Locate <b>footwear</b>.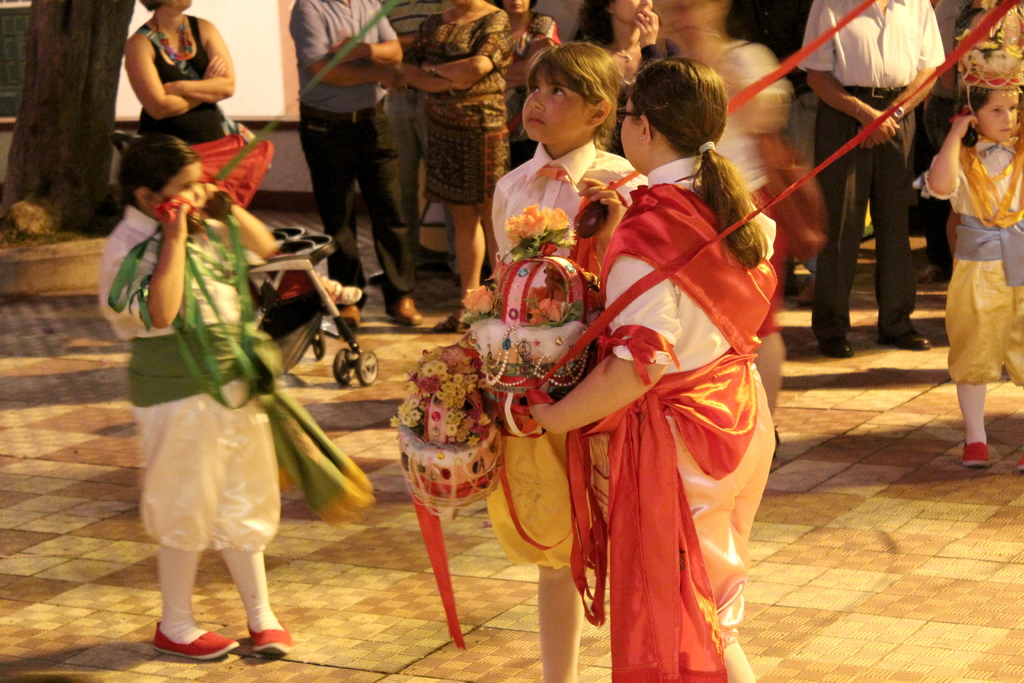
Bounding box: bbox(152, 636, 234, 658).
